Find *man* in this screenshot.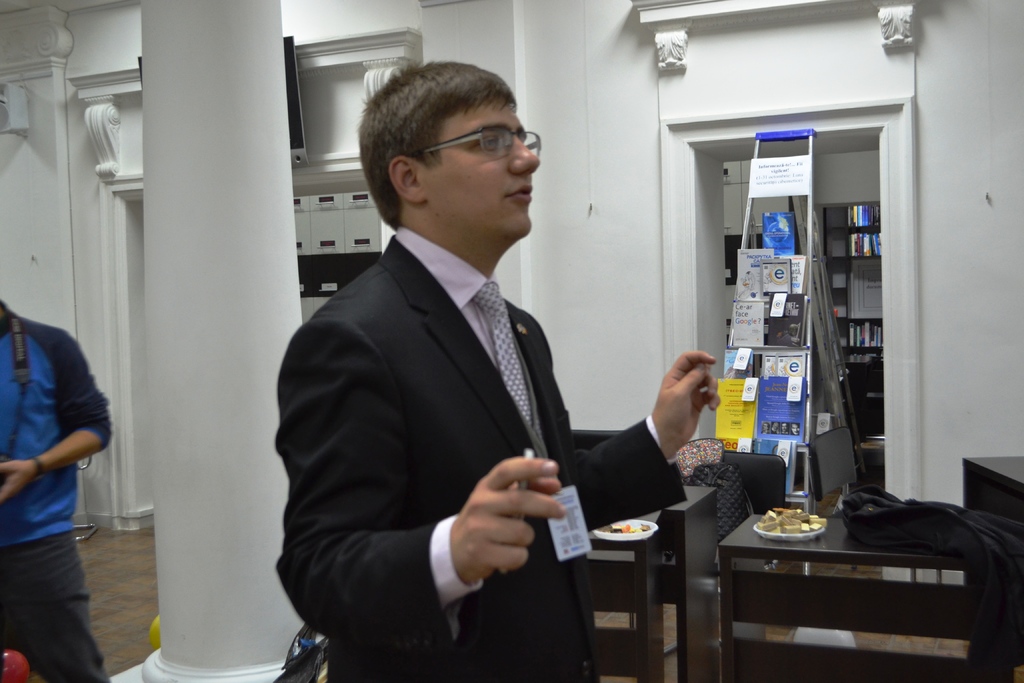
The bounding box for *man* is <box>0,292,111,638</box>.
